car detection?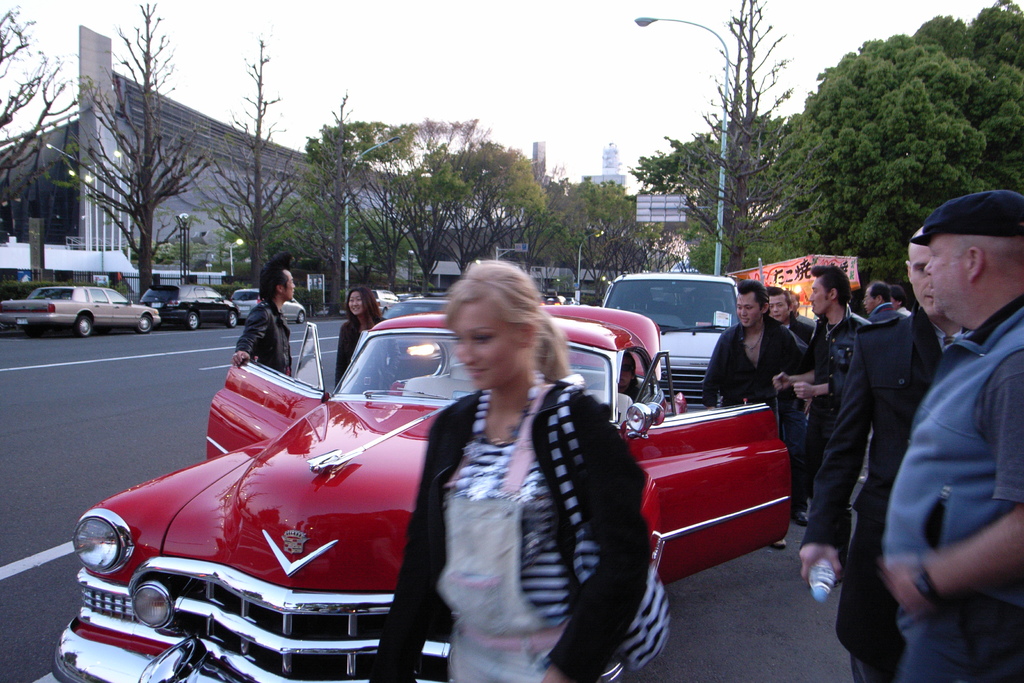
[left=602, top=273, right=743, bottom=415]
